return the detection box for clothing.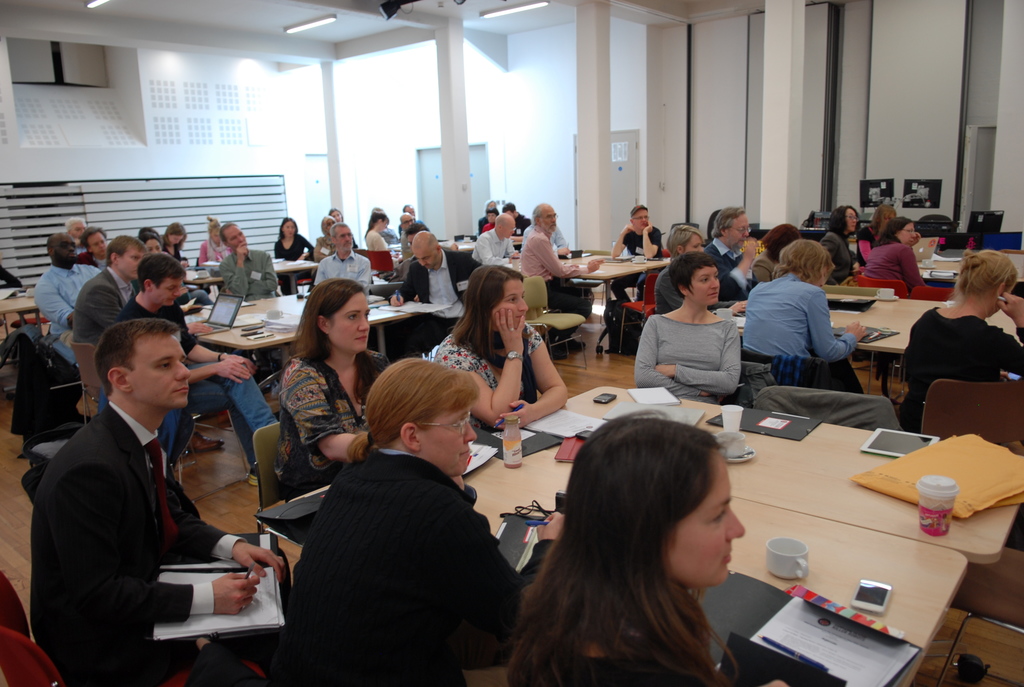
<box>822,231,858,271</box>.
